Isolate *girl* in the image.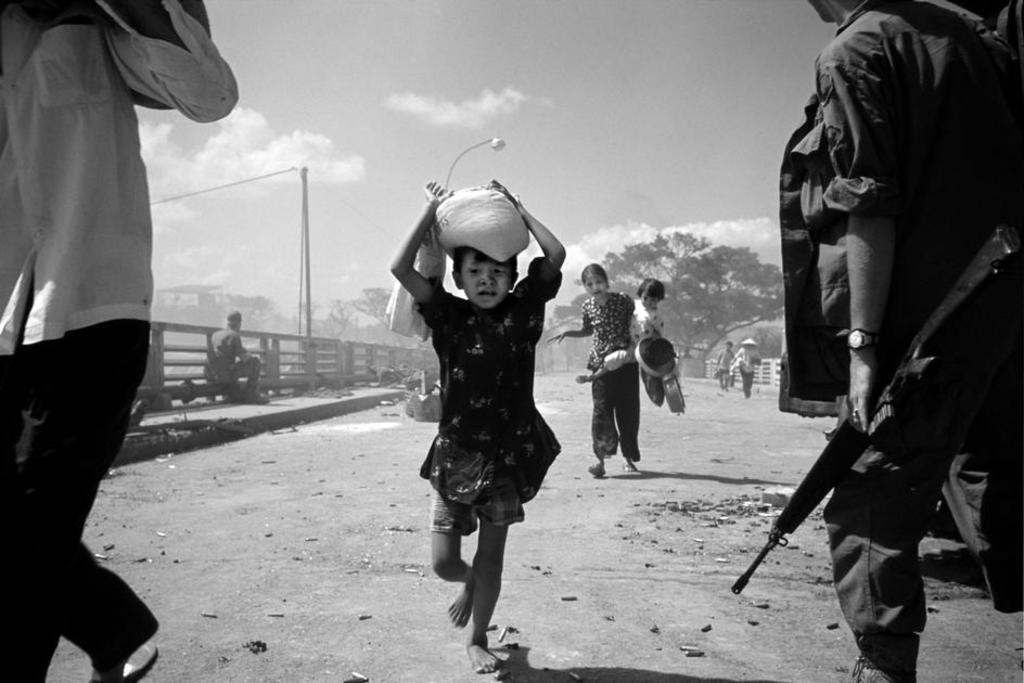
Isolated region: left=574, top=279, right=662, bottom=383.
